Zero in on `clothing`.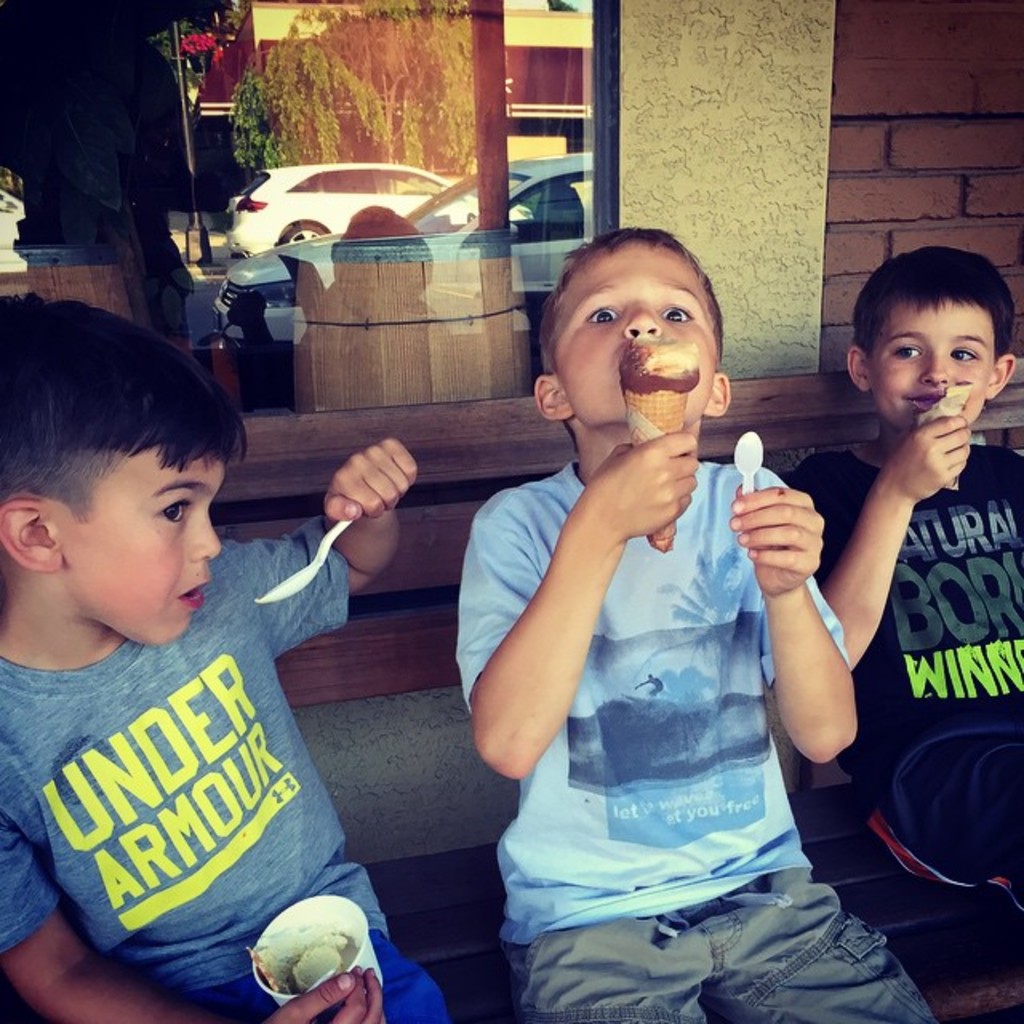
Zeroed in: BBox(787, 442, 1022, 930).
